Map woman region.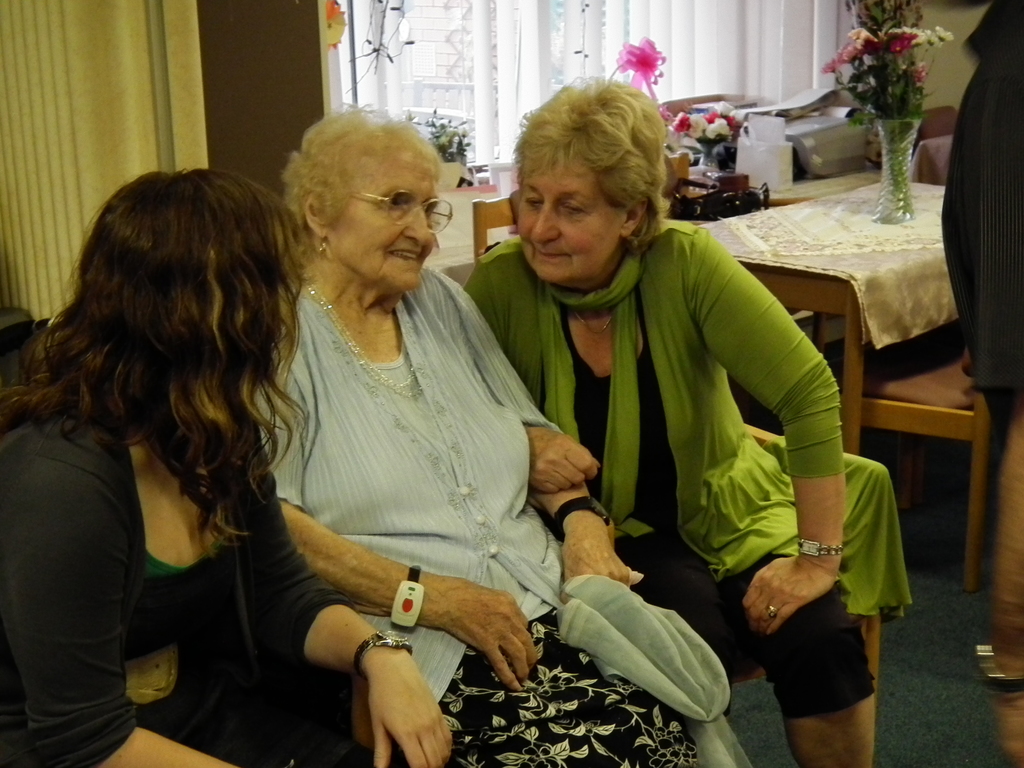
Mapped to left=0, top=170, right=463, bottom=767.
